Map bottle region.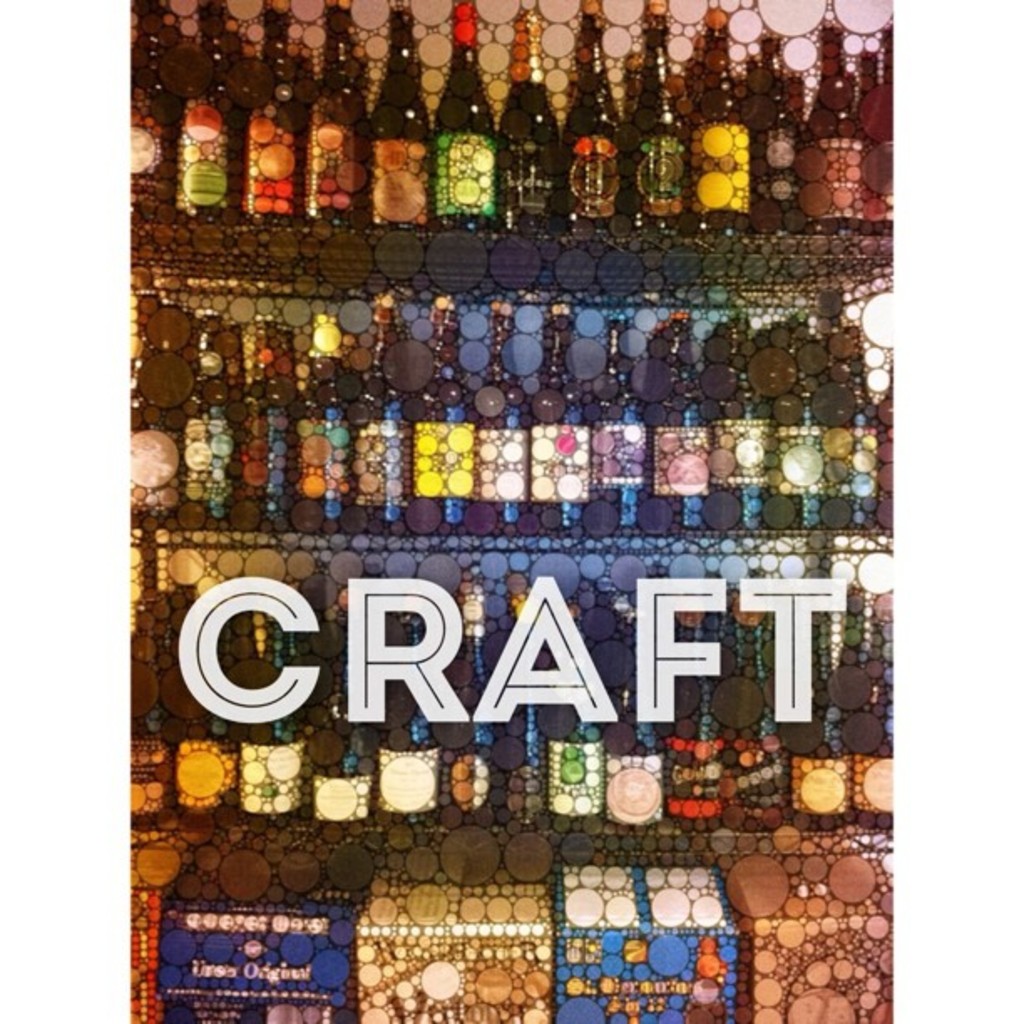
Mapped to 653, 313, 711, 529.
